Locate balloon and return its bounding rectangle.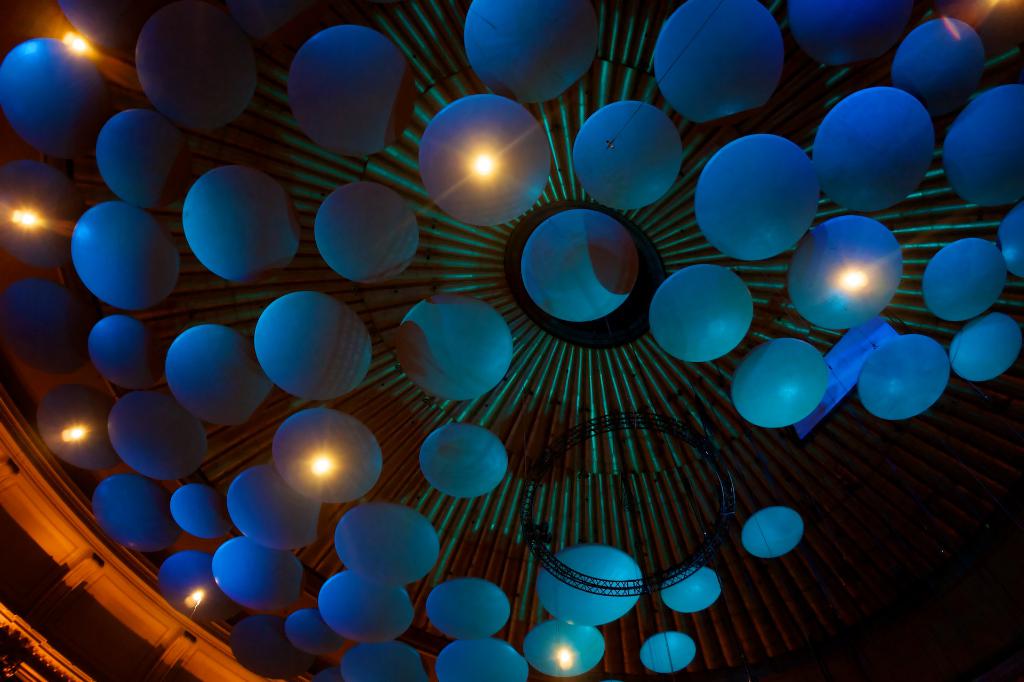
[x1=430, y1=578, x2=515, y2=639].
